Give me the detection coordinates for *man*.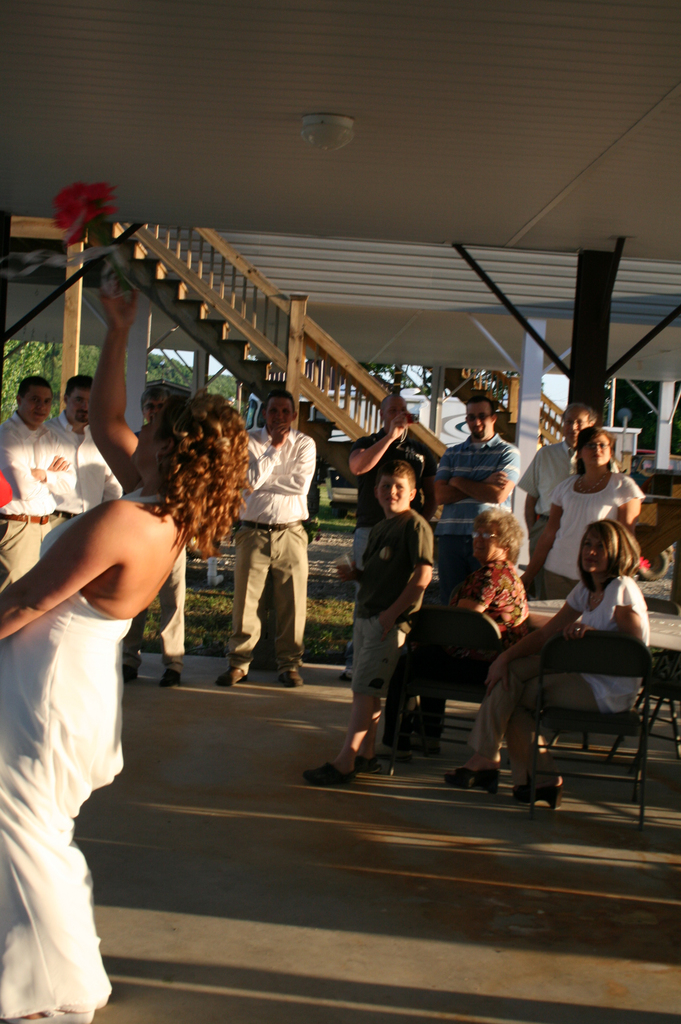
[0, 378, 84, 579].
